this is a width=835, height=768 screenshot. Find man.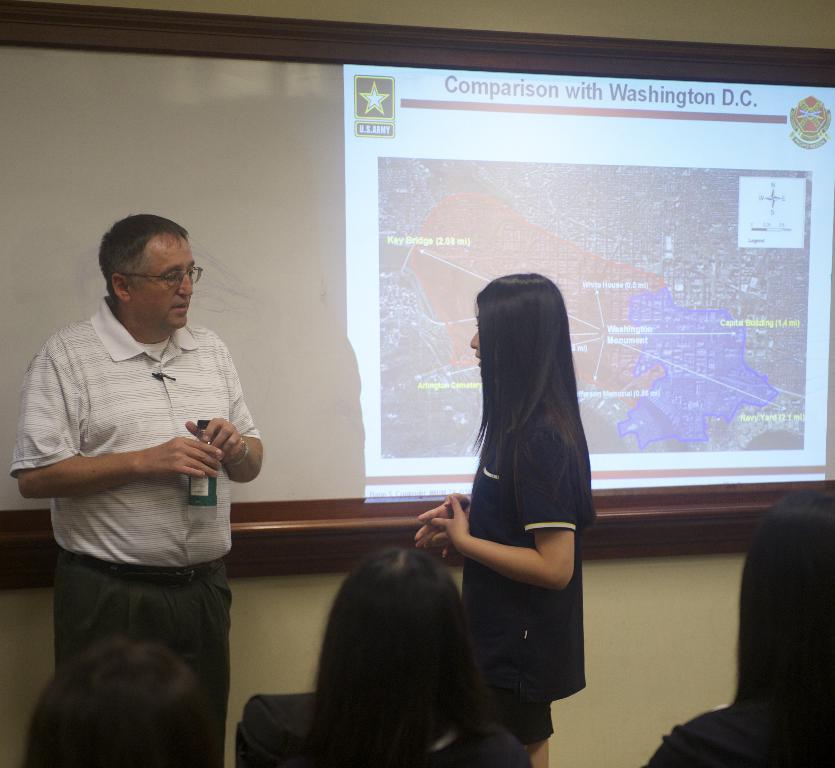
Bounding box: 11/210/263/767.
